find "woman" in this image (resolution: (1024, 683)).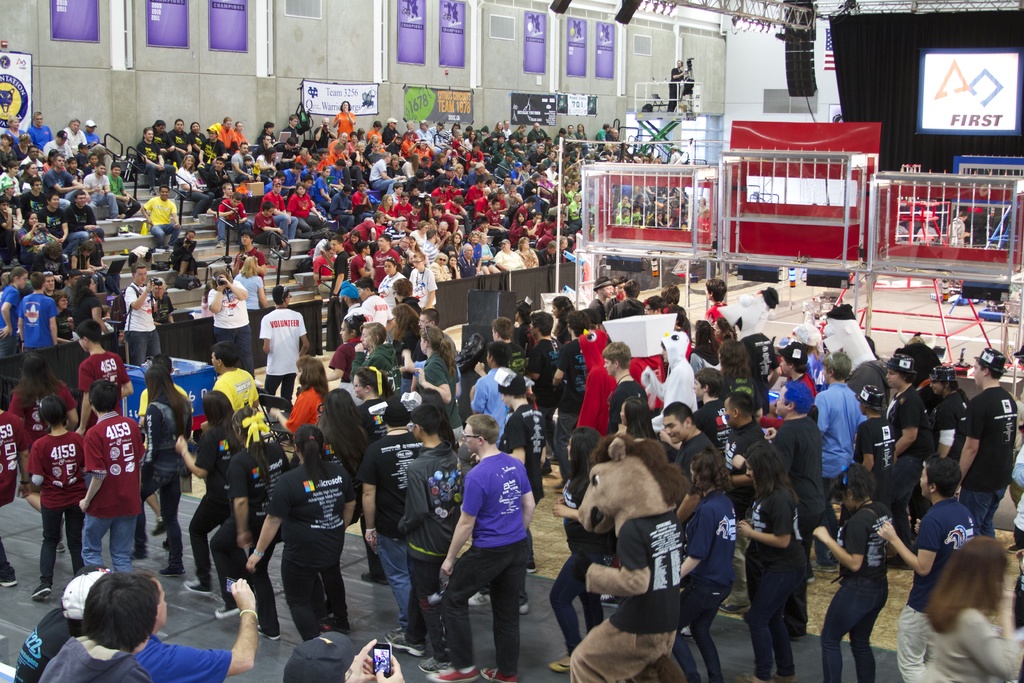
(53,290,73,337).
